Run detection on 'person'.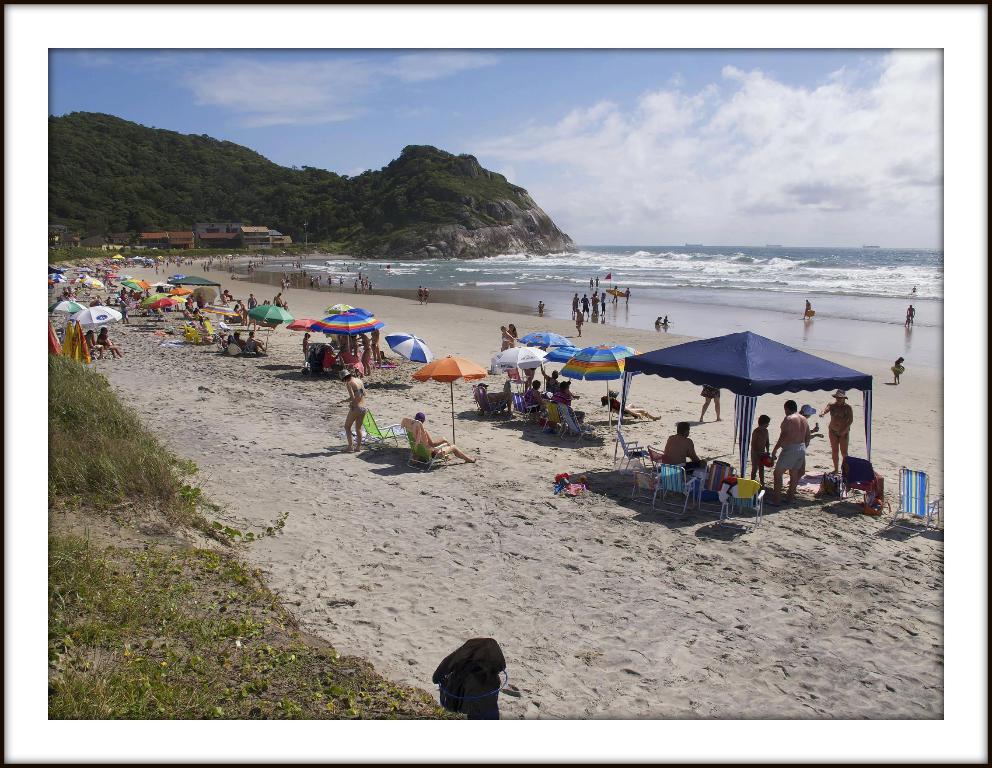
Result: (376,351,396,361).
